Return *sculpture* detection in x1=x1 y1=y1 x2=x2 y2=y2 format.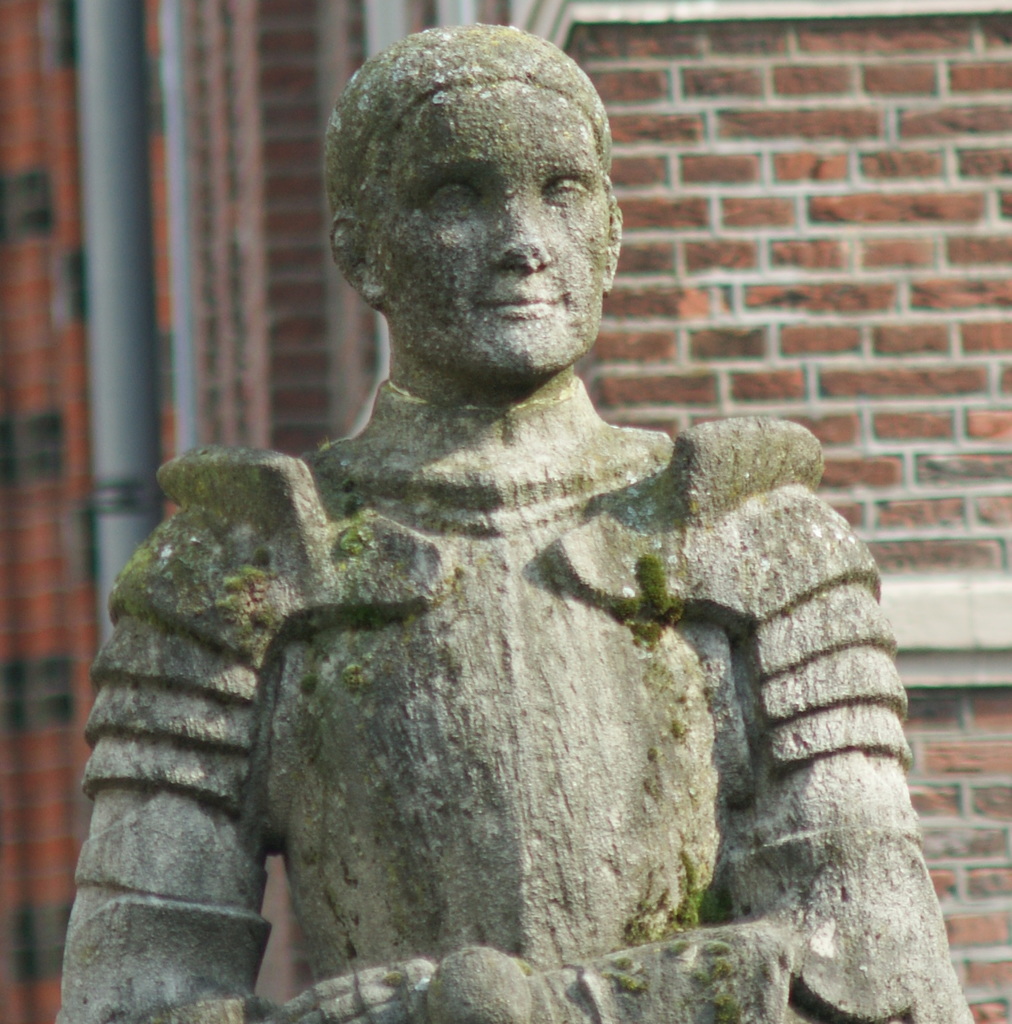
x1=89 y1=19 x2=914 y2=1023.
